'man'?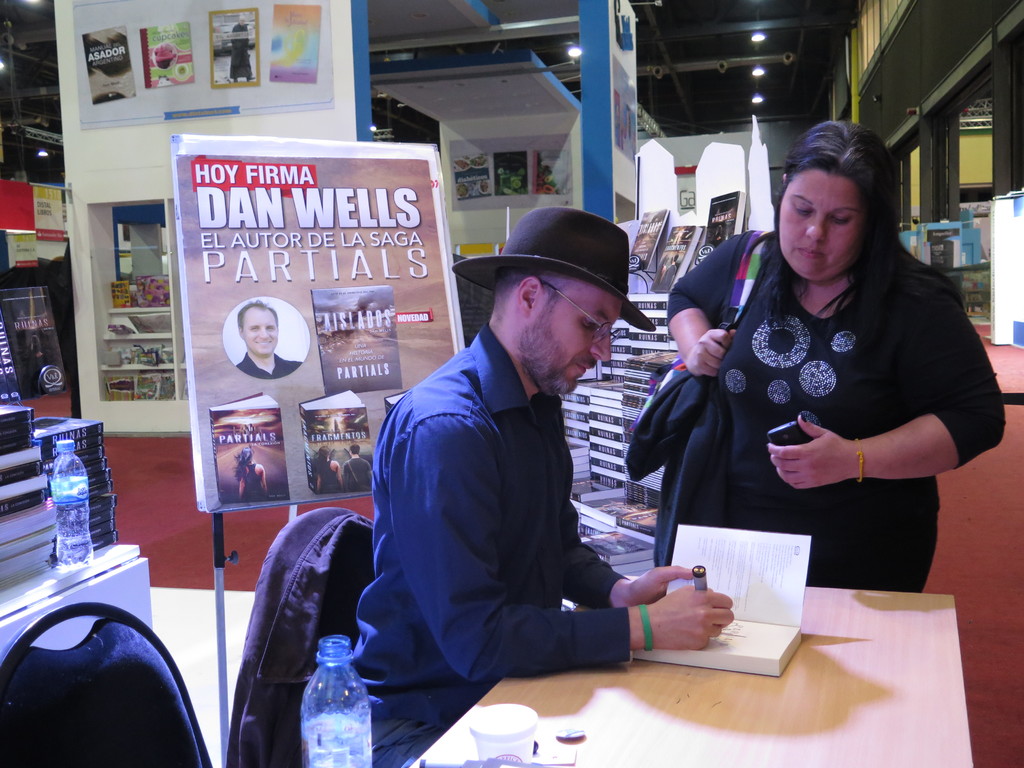
select_region(236, 301, 303, 380)
